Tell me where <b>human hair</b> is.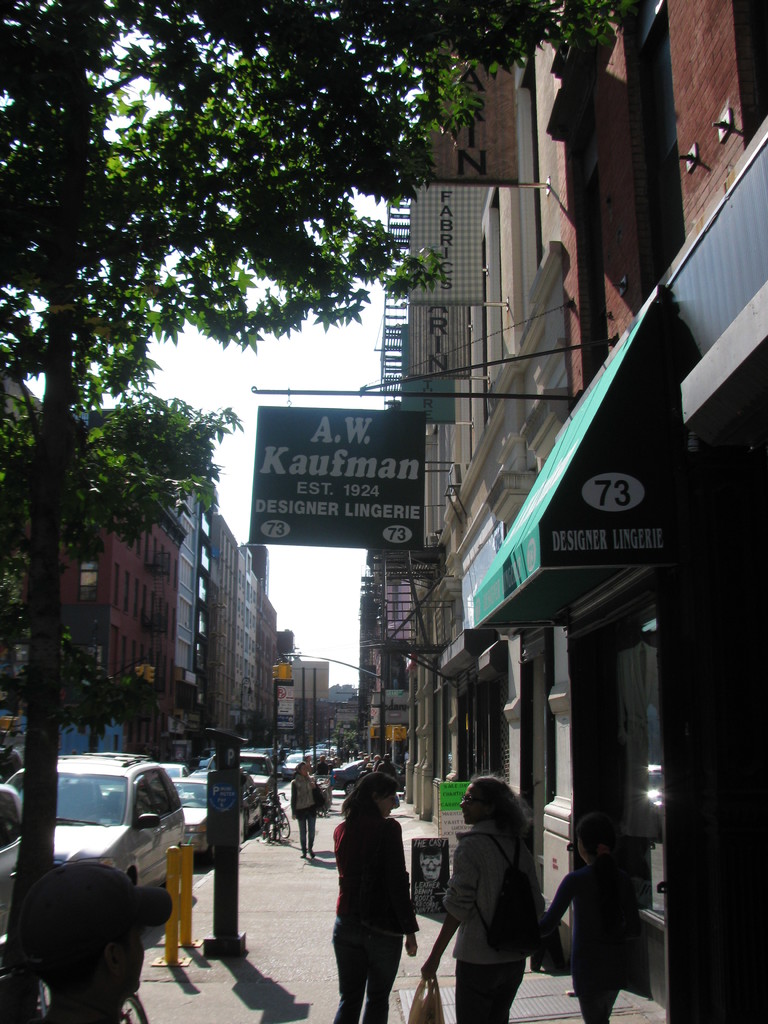
<b>human hair</b> is at x1=469, y1=778, x2=534, y2=838.
